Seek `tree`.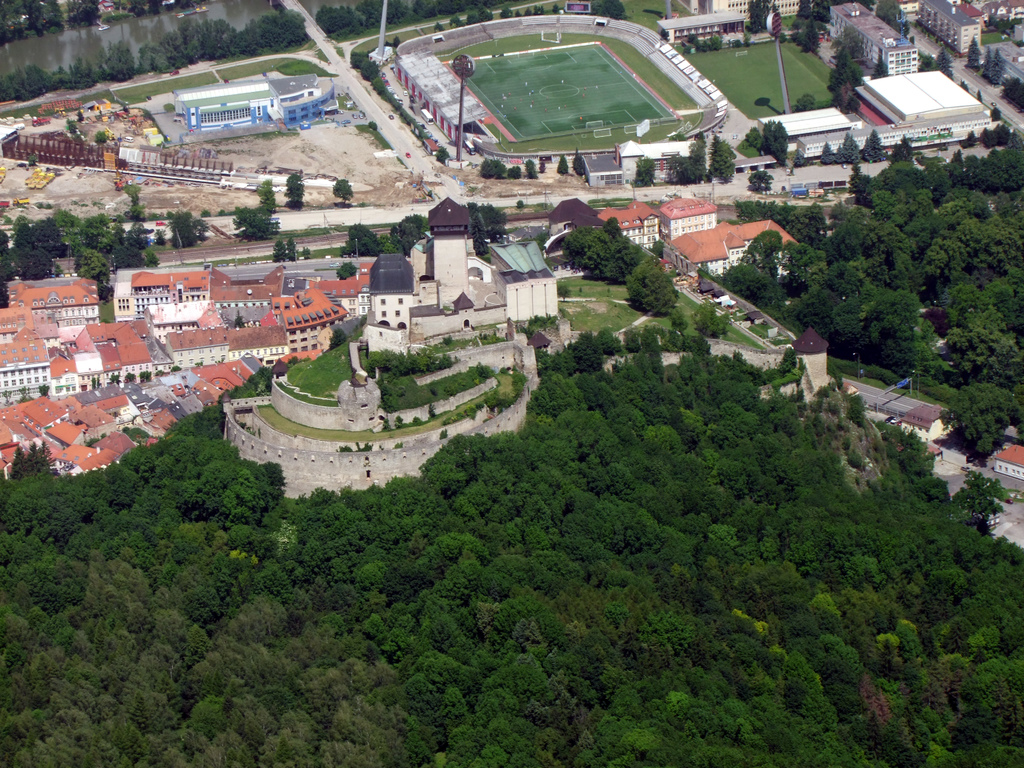
<bbox>966, 33, 981, 69</bbox>.
